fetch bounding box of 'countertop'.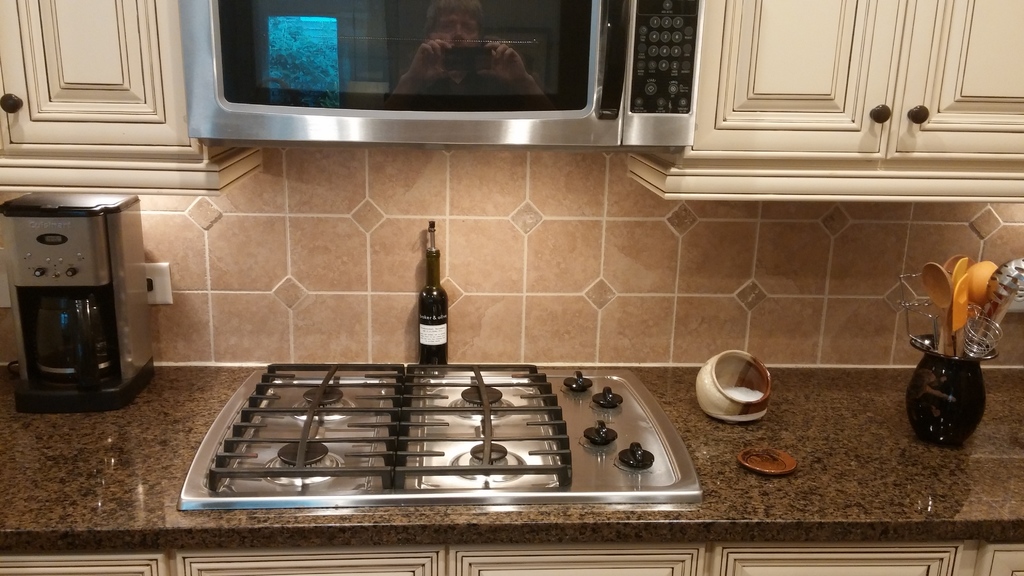
Bbox: select_region(0, 358, 1023, 575).
